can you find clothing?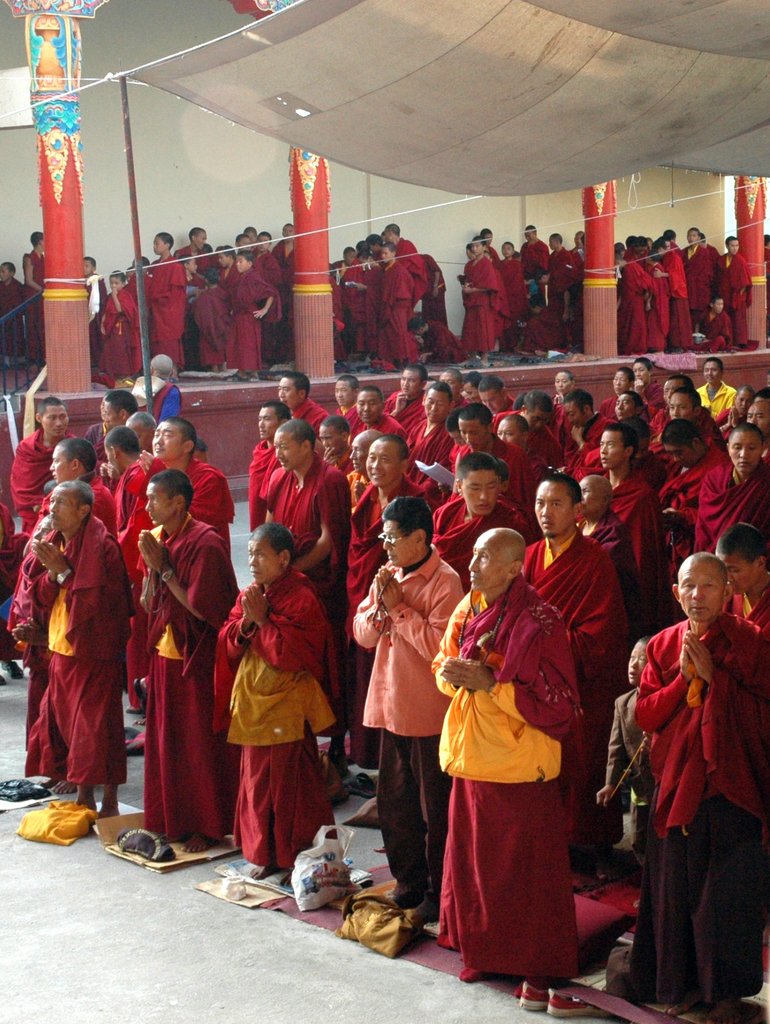
Yes, bounding box: detection(273, 240, 296, 328).
